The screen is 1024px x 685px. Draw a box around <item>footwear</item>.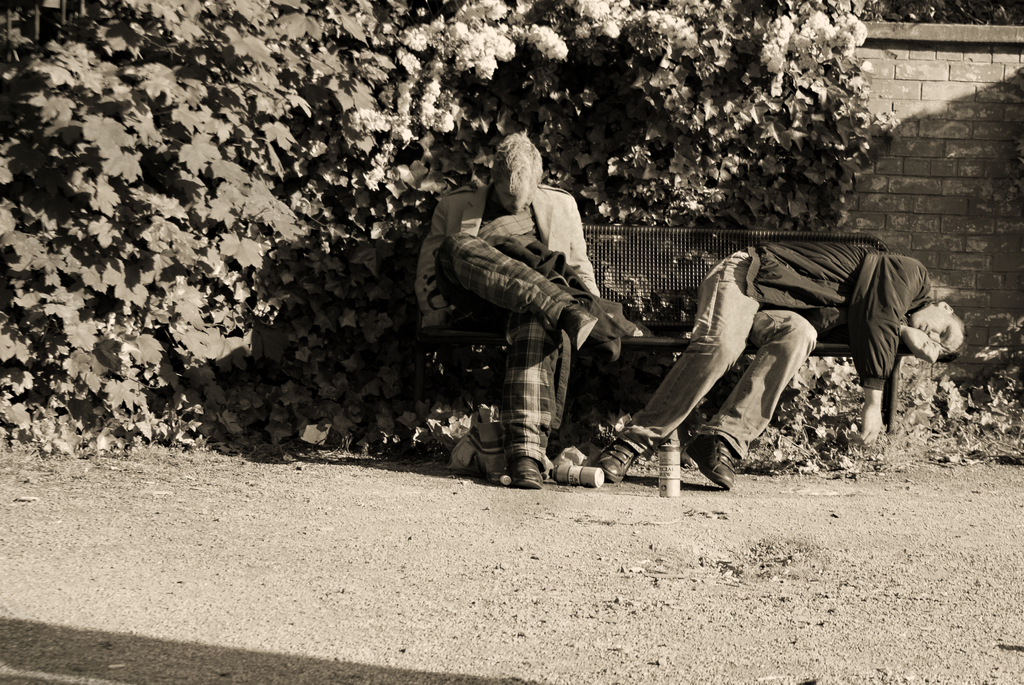
{"x1": 684, "y1": 432, "x2": 733, "y2": 487}.
